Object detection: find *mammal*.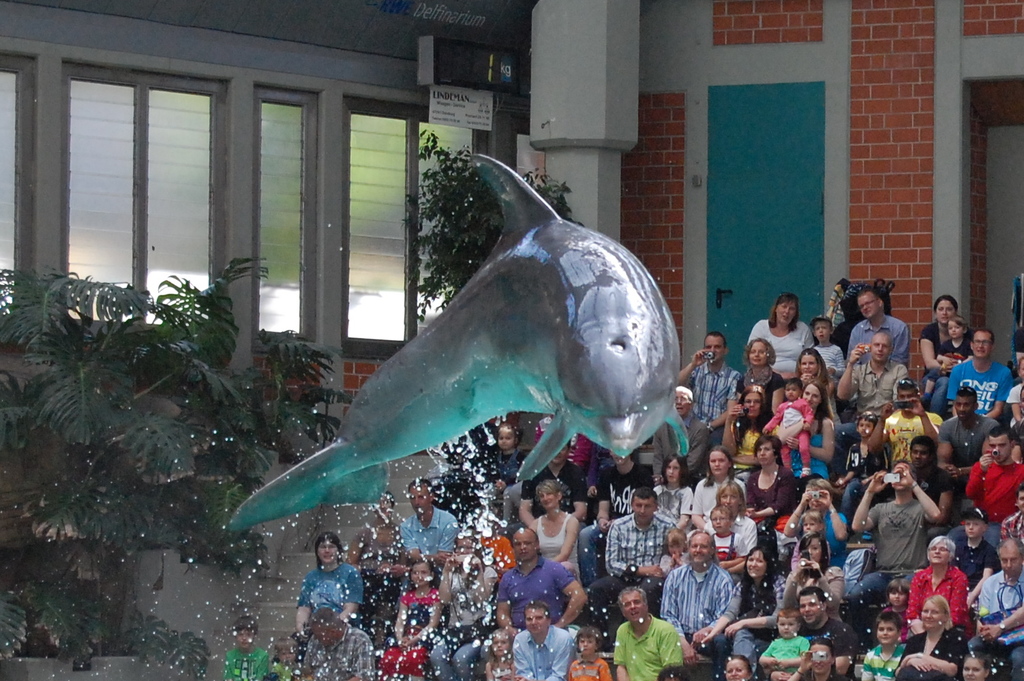
{"x1": 789, "y1": 527, "x2": 843, "y2": 615}.
